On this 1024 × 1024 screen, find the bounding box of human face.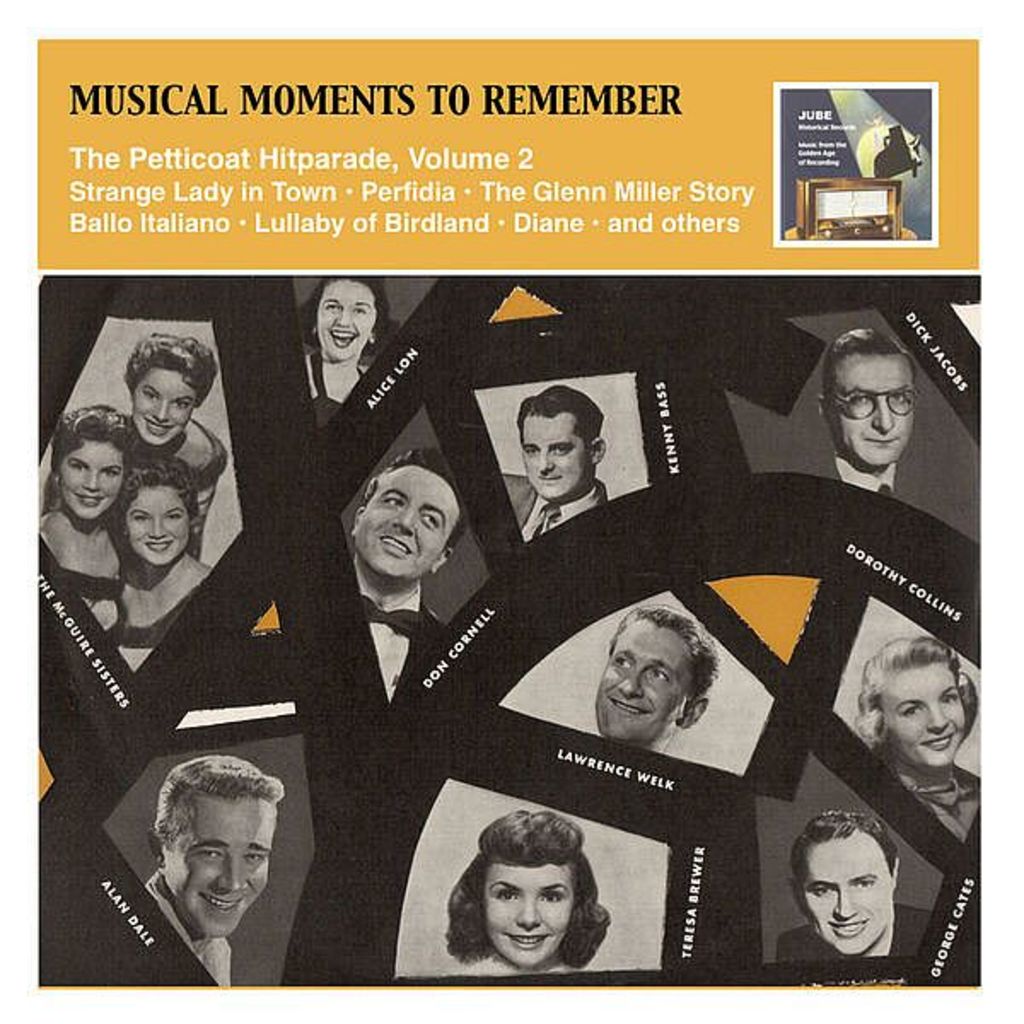
Bounding box: detection(355, 464, 461, 579).
